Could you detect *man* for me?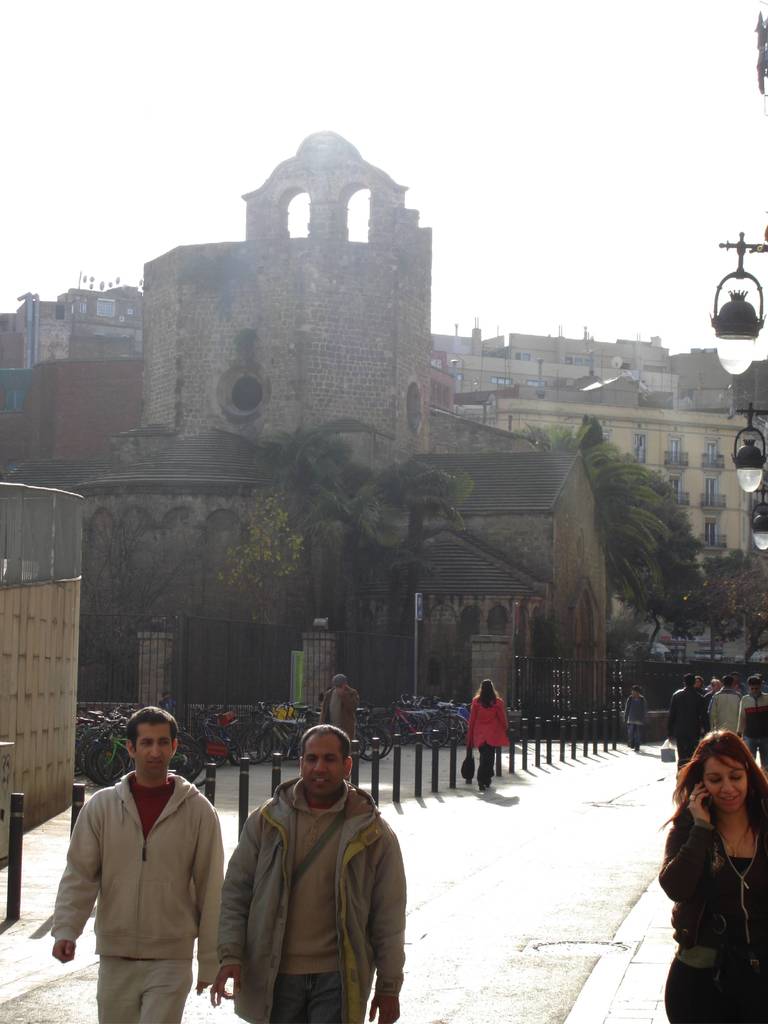
Detection result: <region>42, 711, 243, 1010</region>.
